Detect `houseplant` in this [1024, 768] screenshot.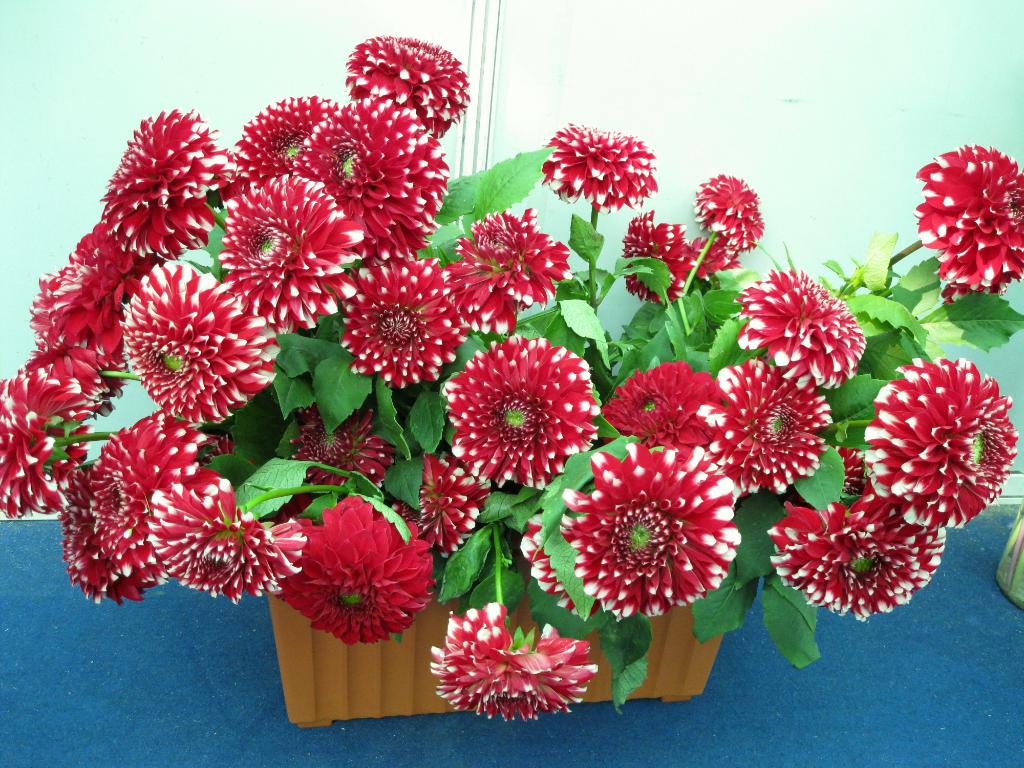
Detection: {"left": 0, "top": 35, "right": 1023, "bottom": 738}.
